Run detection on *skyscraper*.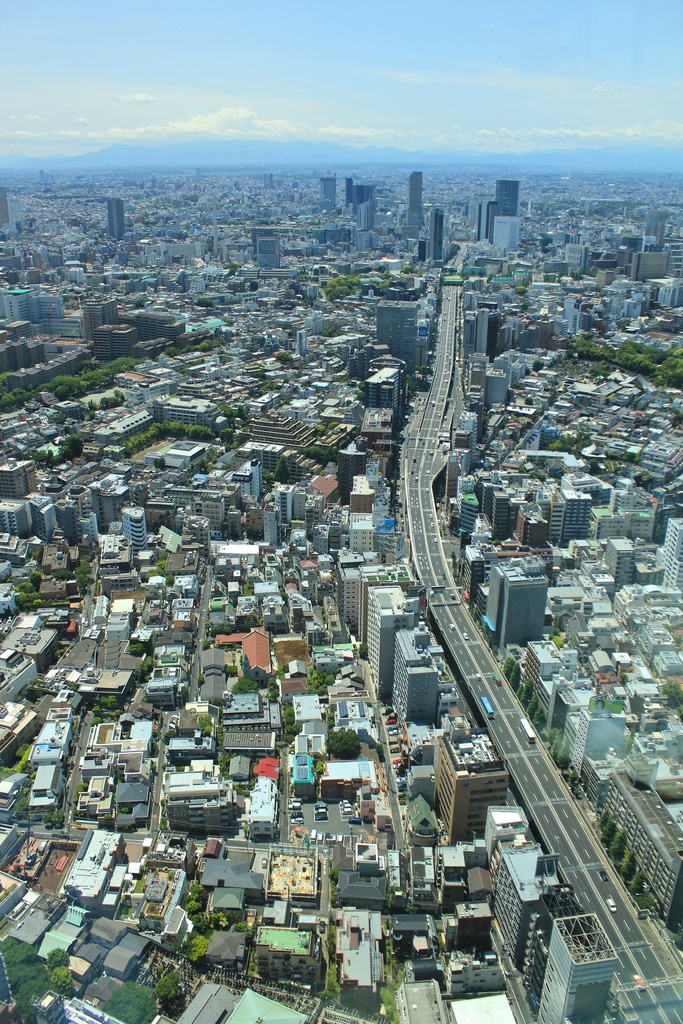
Result: {"left": 438, "top": 732, "right": 510, "bottom": 842}.
